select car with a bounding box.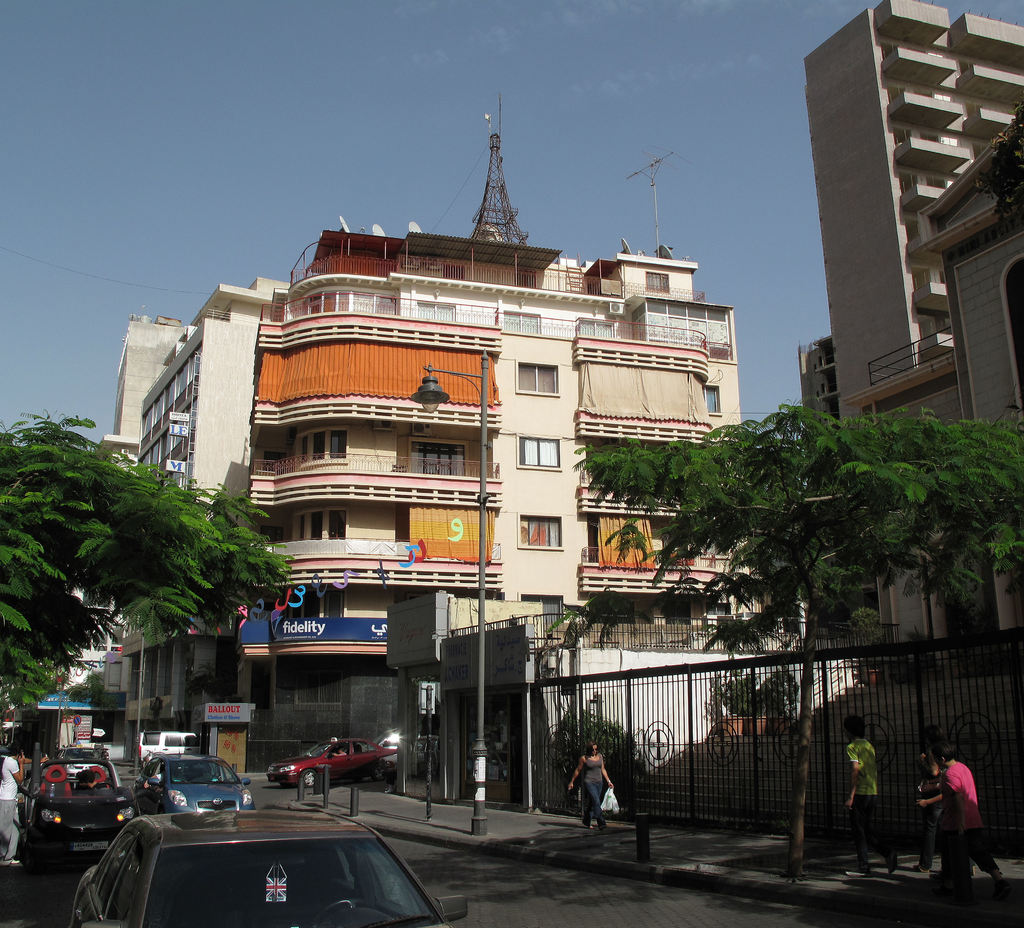
x1=139 y1=750 x2=271 y2=839.
